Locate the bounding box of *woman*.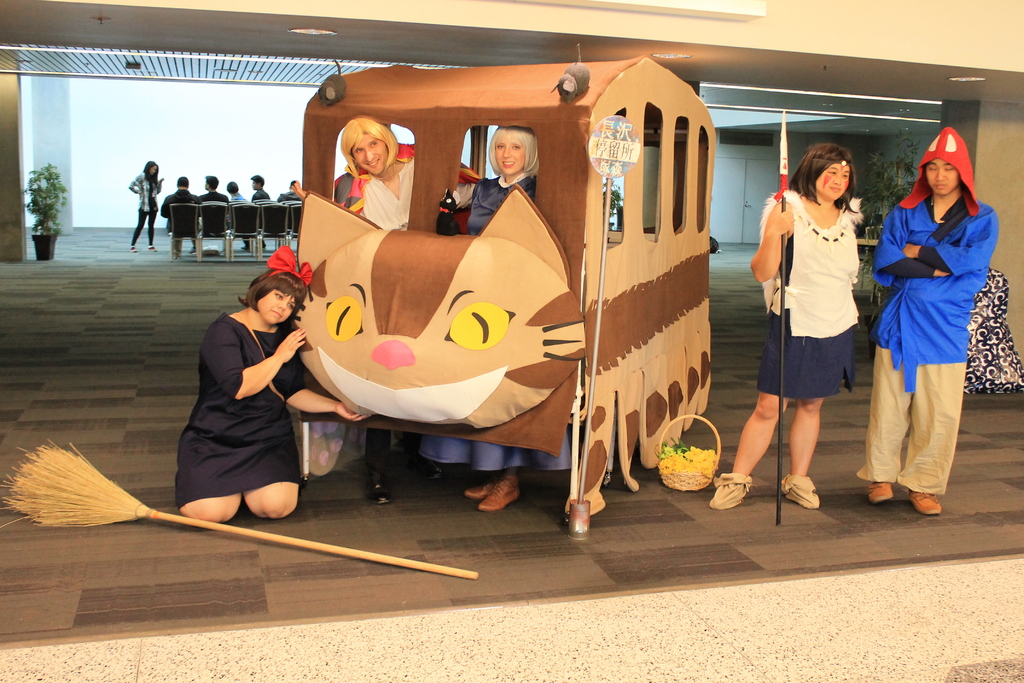
Bounding box: bbox(708, 144, 852, 506).
